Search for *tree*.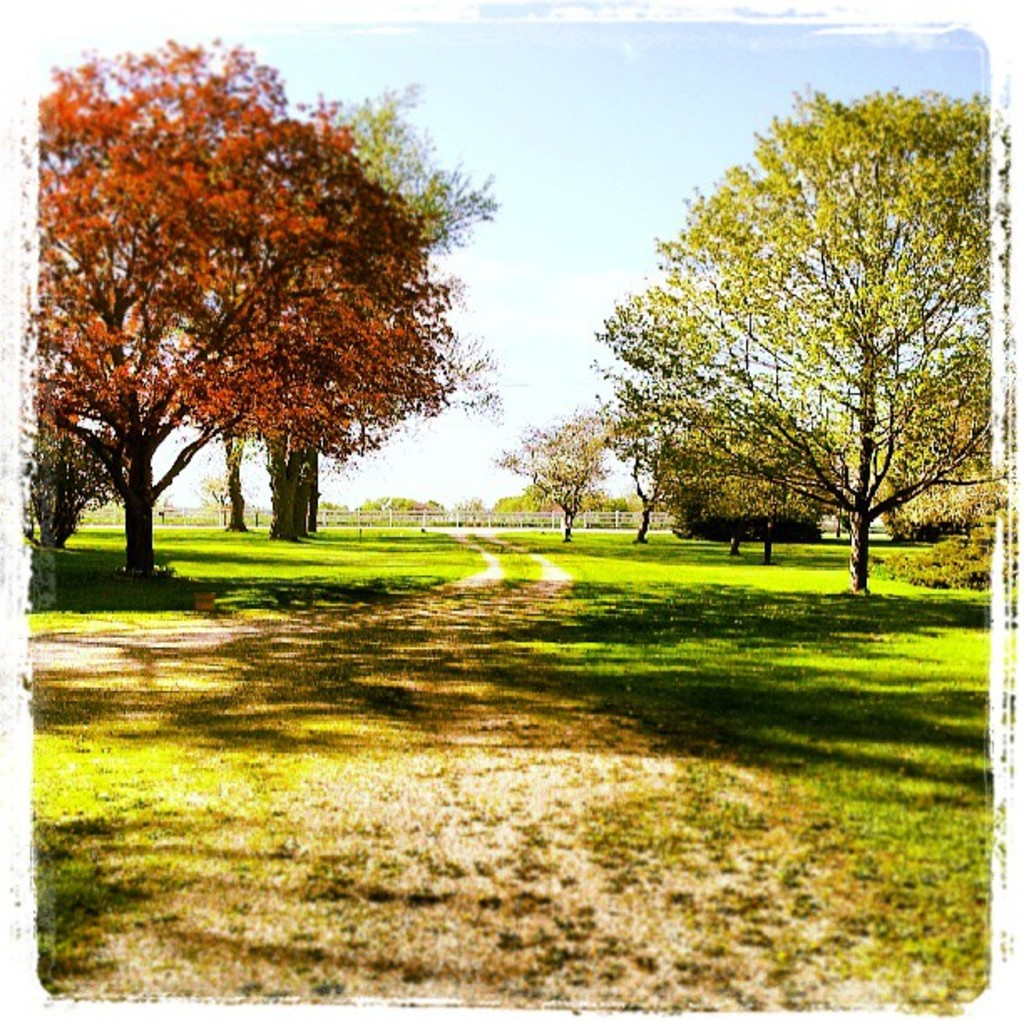
Found at <box>23,37,487,586</box>.
